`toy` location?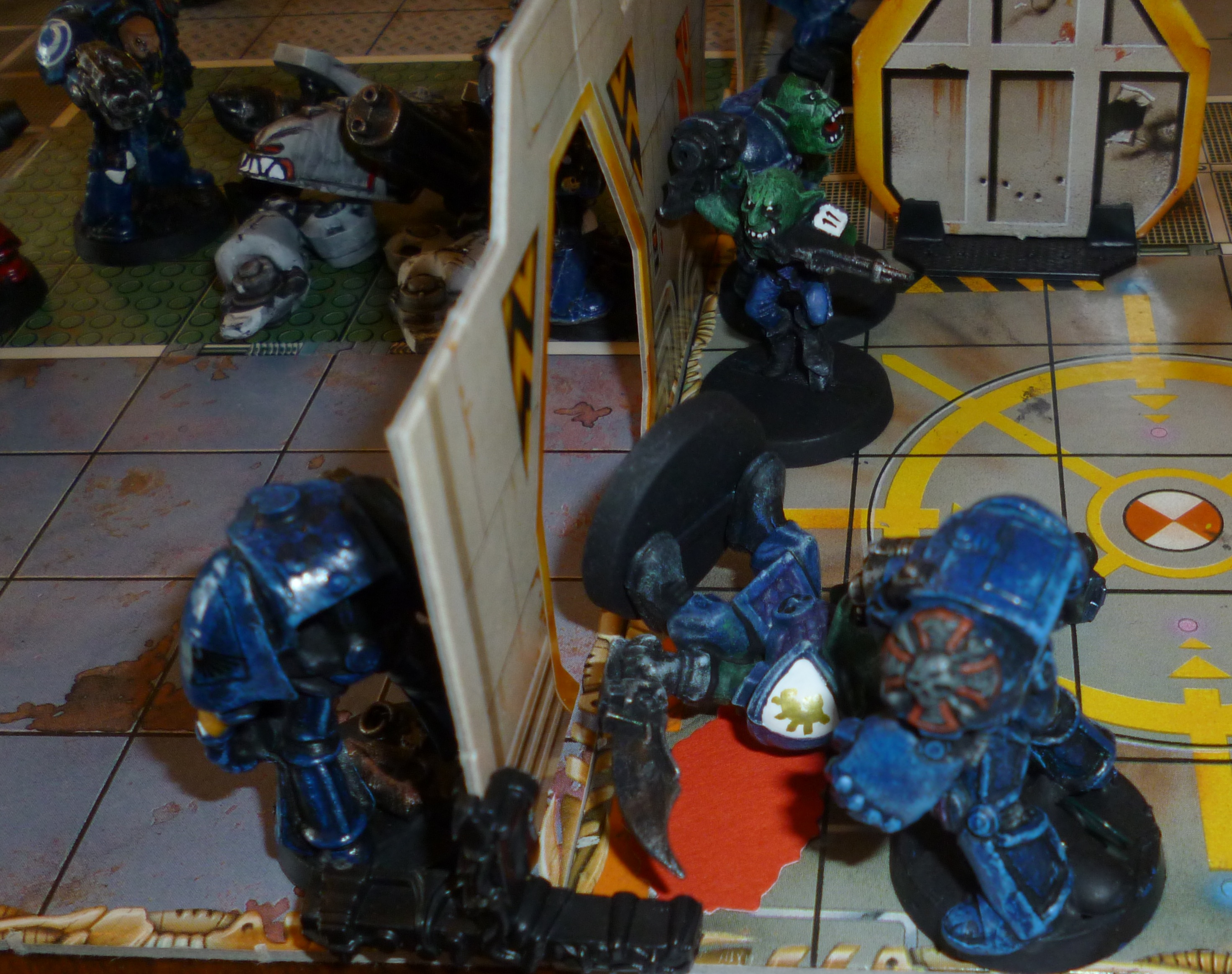
x1=141 y1=34 x2=208 y2=138
